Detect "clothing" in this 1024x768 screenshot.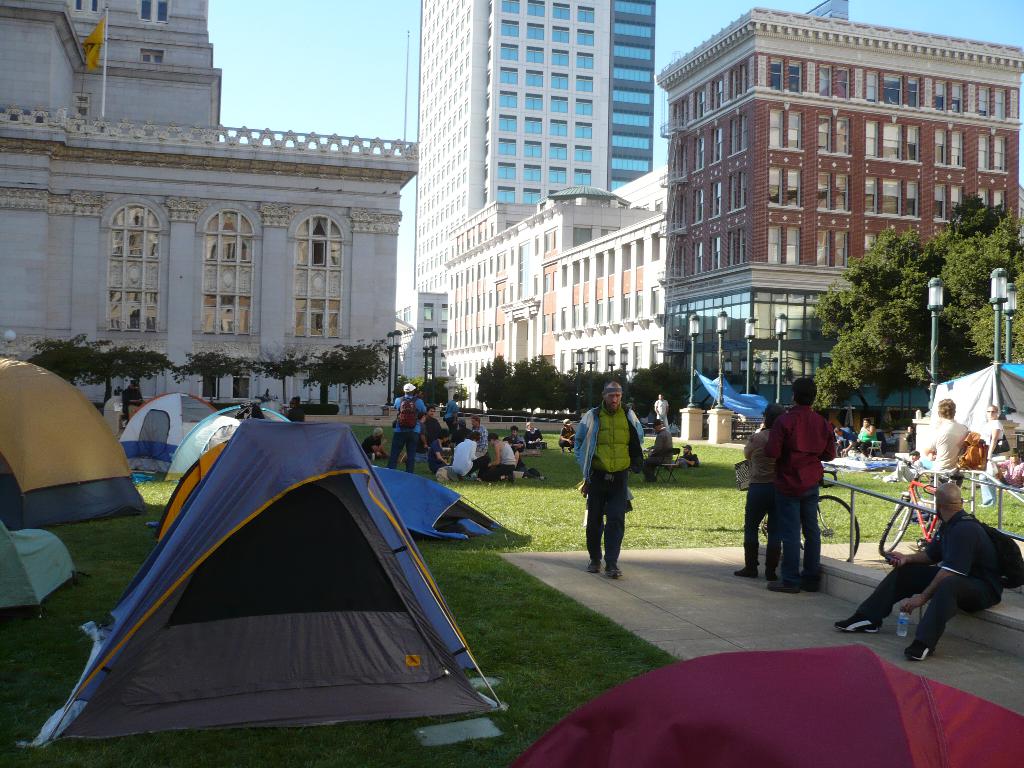
Detection: [762,421,835,589].
